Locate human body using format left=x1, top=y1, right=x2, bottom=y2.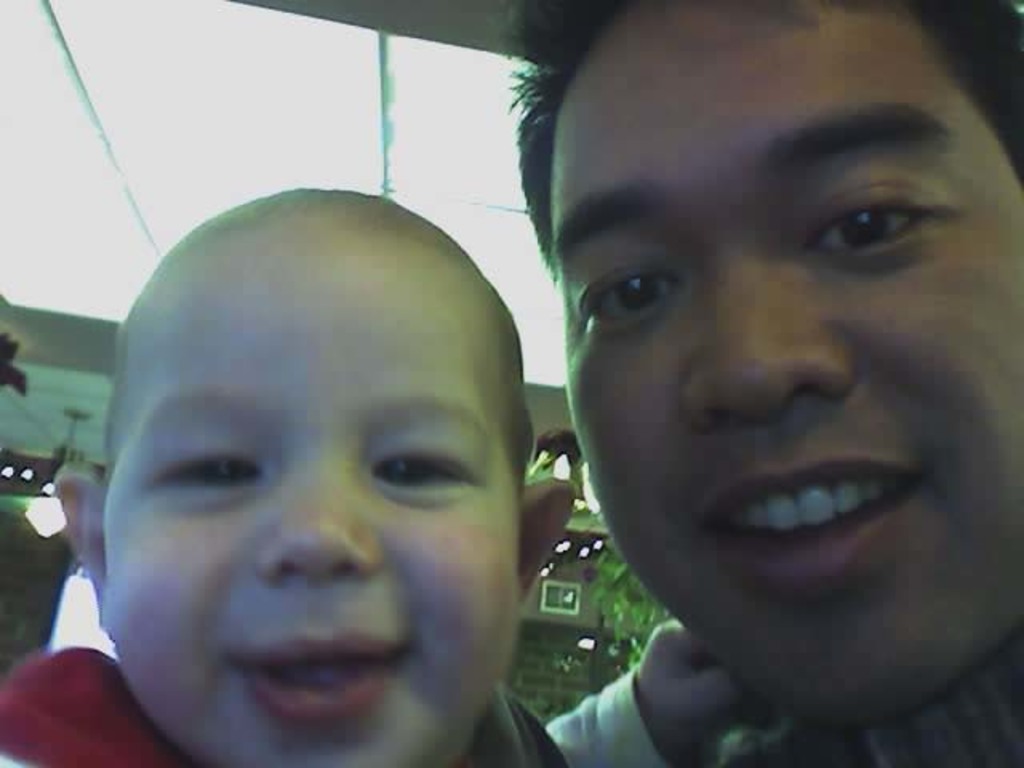
left=530, top=0, right=1022, bottom=766.
